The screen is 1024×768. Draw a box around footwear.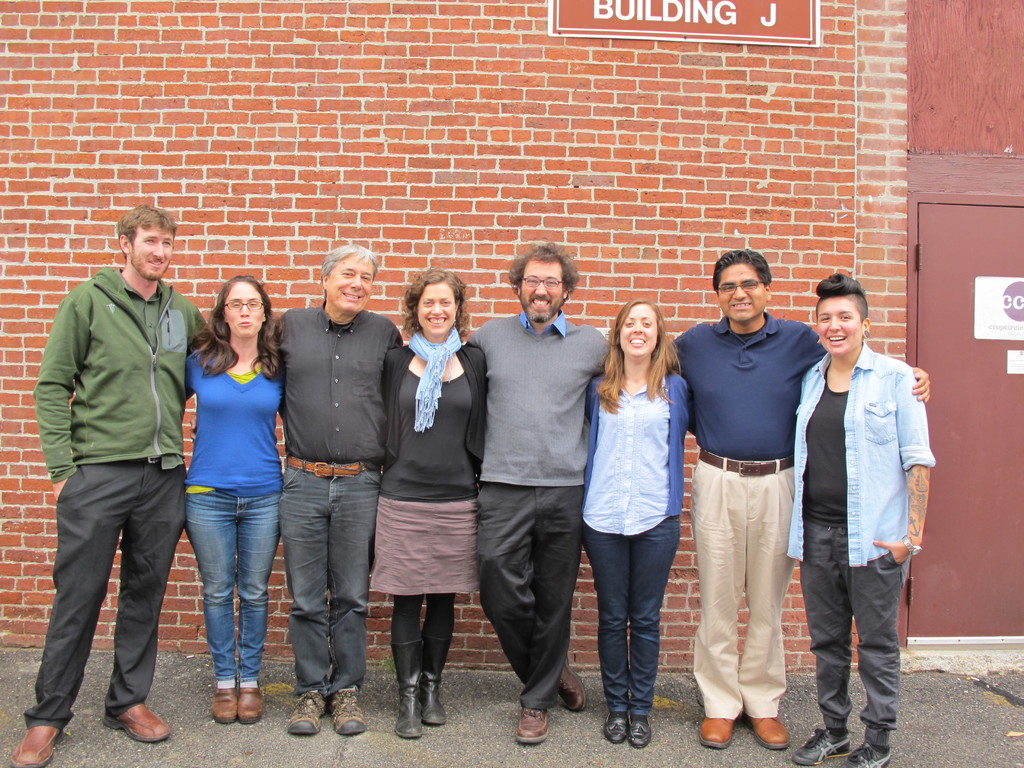
crop(700, 713, 737, 749).
